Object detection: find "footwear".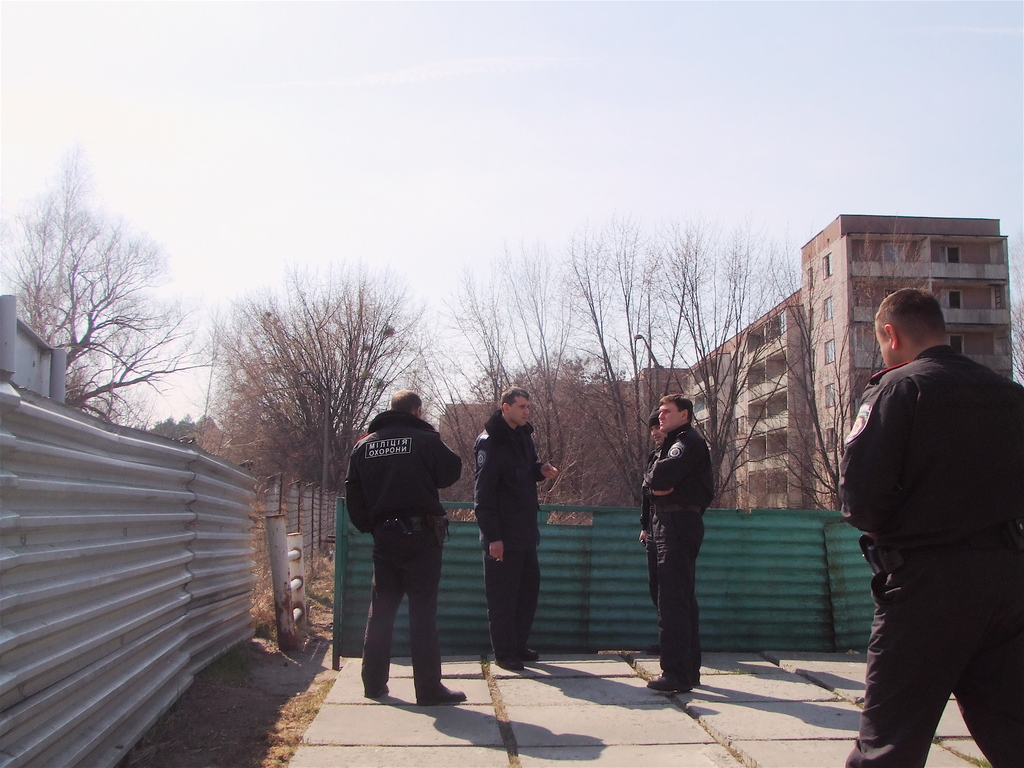
locate(419, 691, 466, 705).
